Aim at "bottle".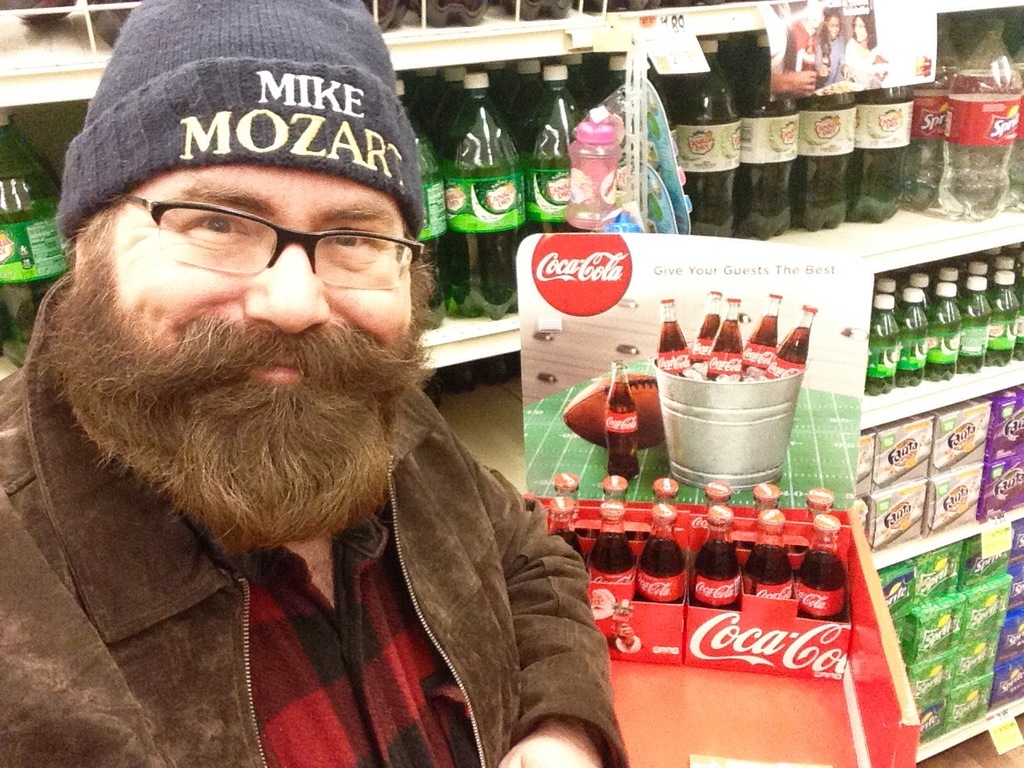
Aimed at box=[413, 0, 489, 26].
